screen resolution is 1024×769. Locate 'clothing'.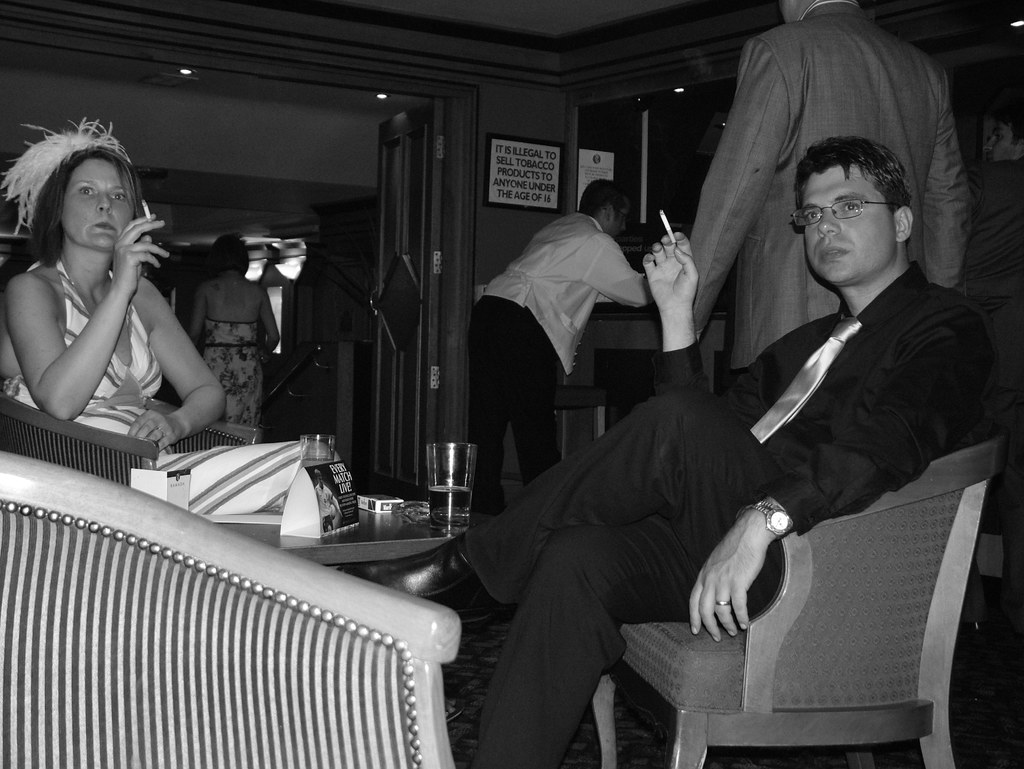
select_region(468, 213, 650, 526).
